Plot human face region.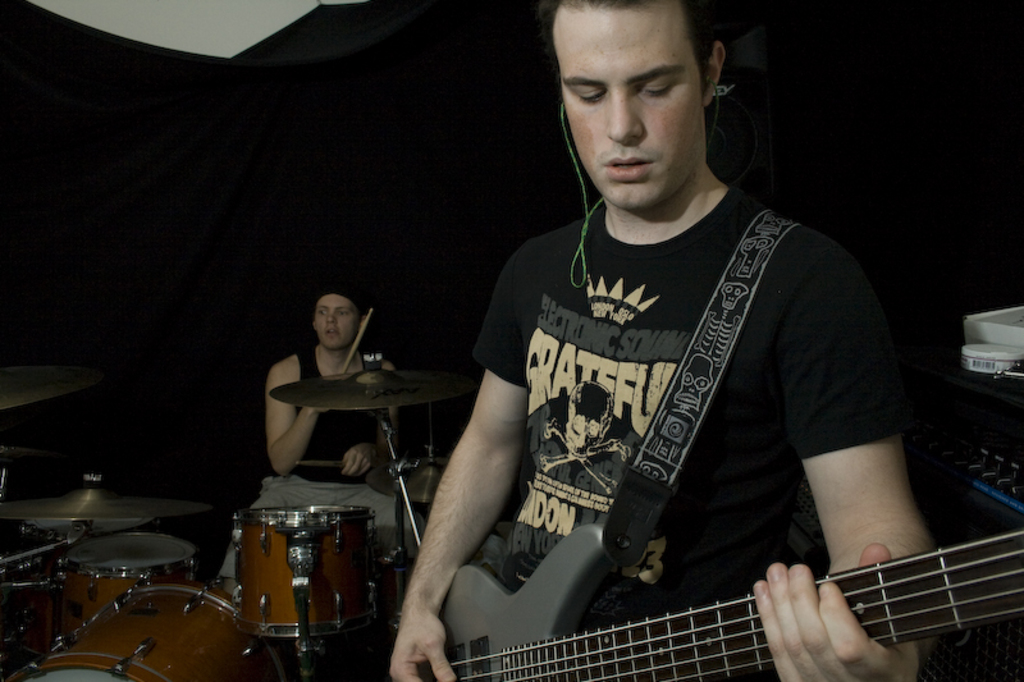
Plotted at left=562, top=8, right=703, bottom=206.
